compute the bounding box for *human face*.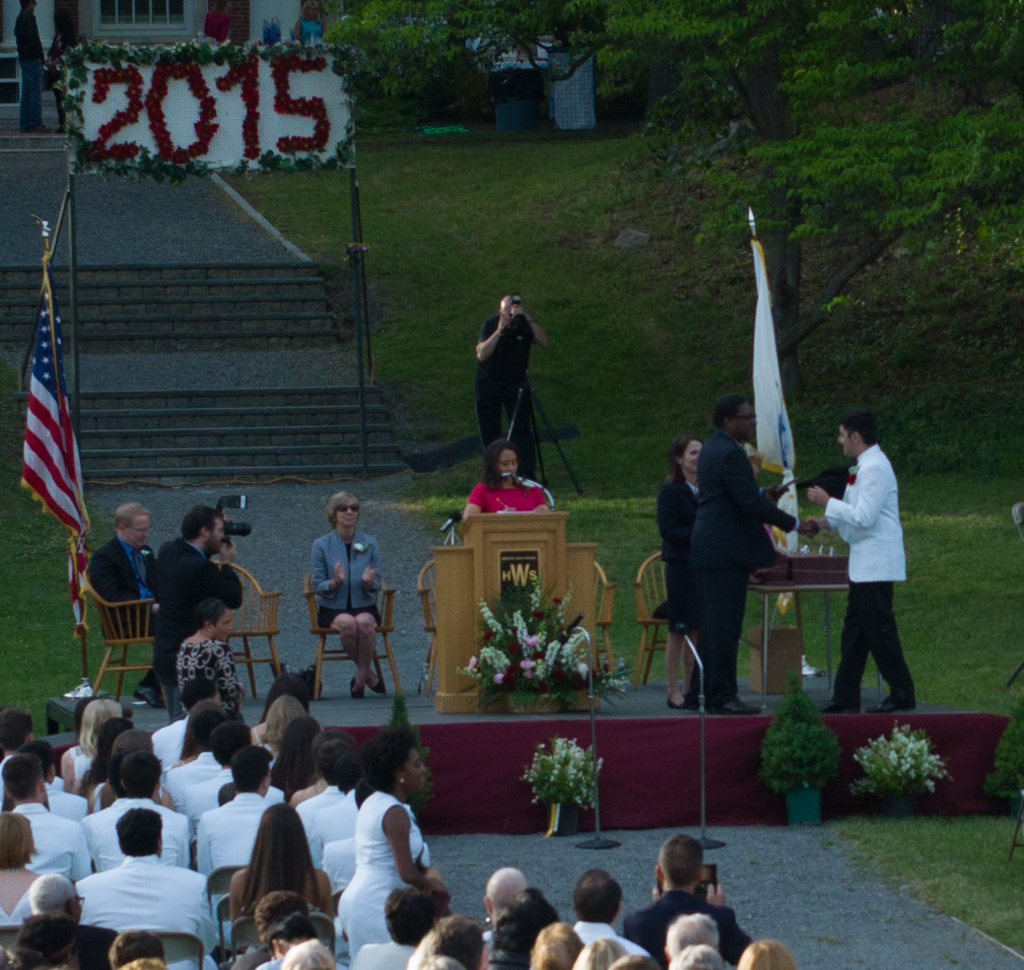
box=[681, 440, 701, 471].
